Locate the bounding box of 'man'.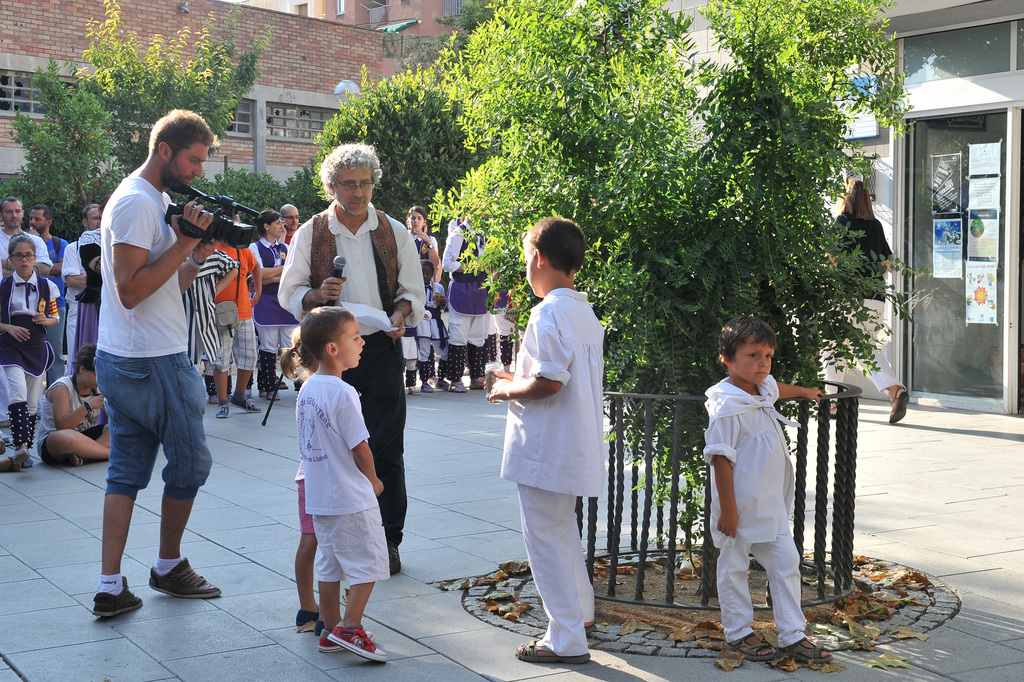
Bounding box: {"left": 74, "top": 113, "right": 220, "bottom": 624}.
